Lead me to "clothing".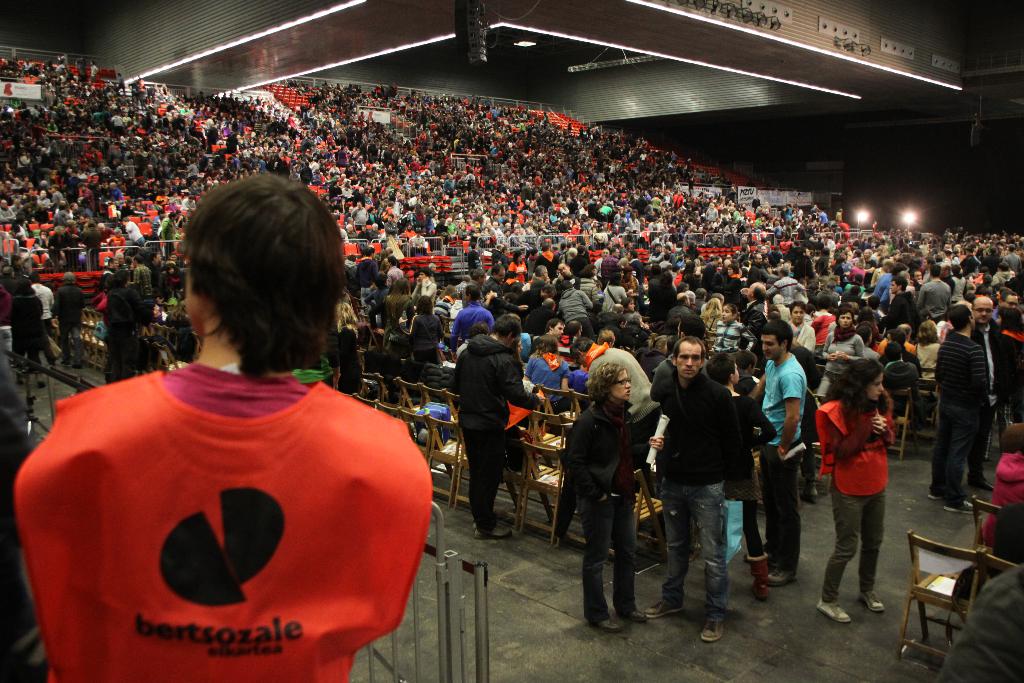
Lead to (left=818, top=389, right=897, bottom=609).
